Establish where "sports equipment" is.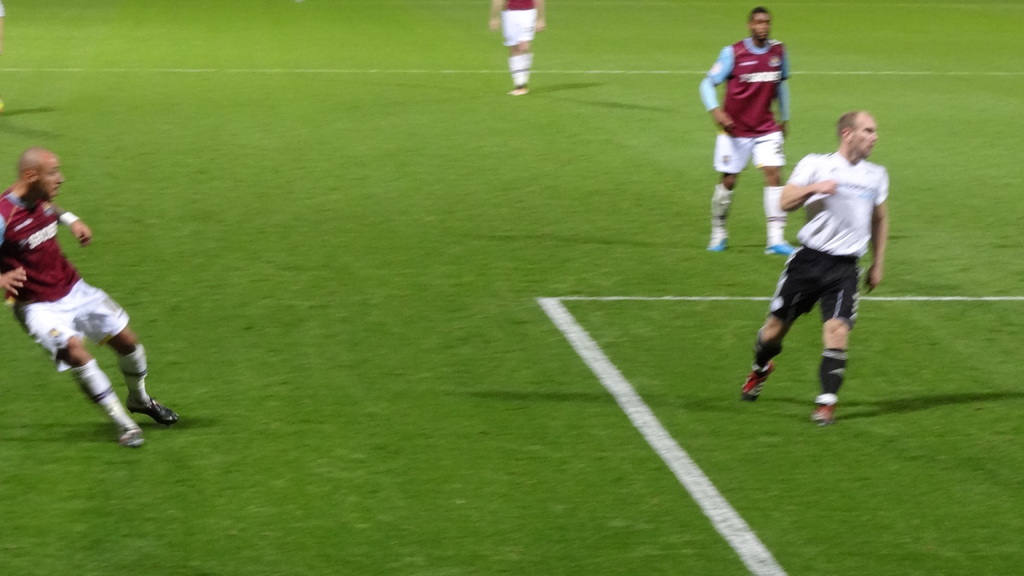
Established at [x1=765, y1=238, x2=805, y2=262].
